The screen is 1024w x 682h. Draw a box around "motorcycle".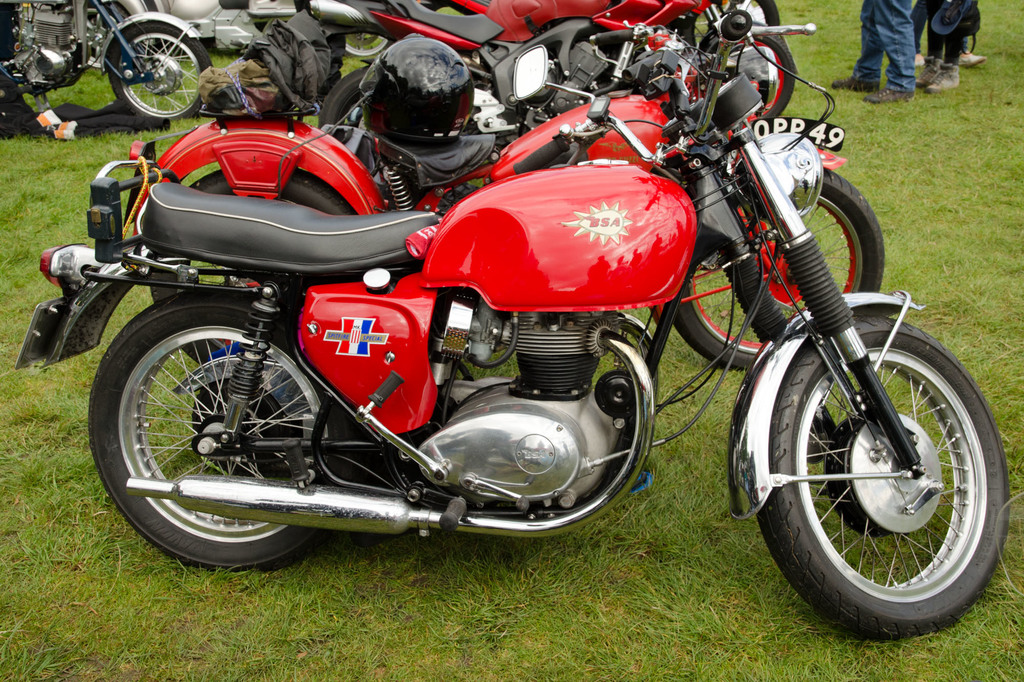
{"x1": 17, "y1": 12, "x2": 1014, "y2": 638}.
